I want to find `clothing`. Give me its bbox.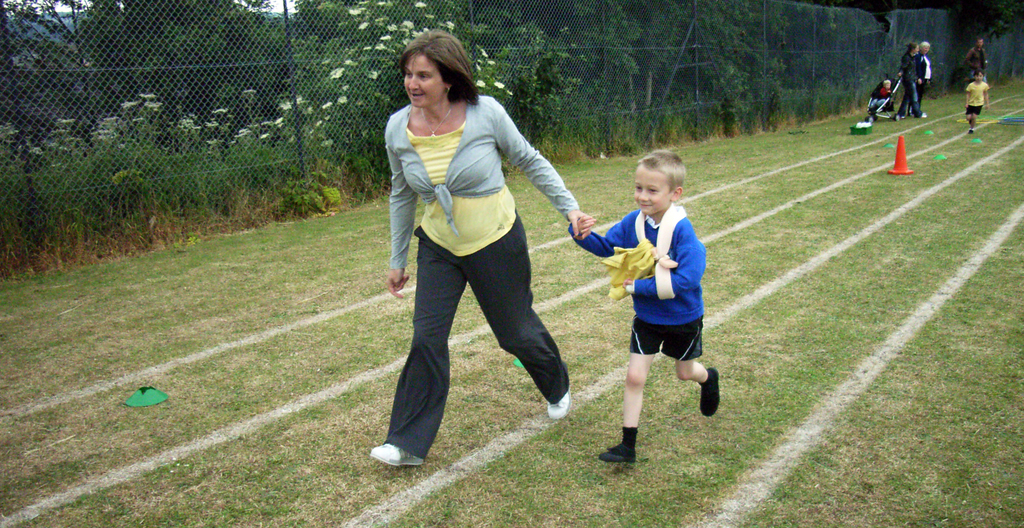
crop(917, 52, 931, 95).
